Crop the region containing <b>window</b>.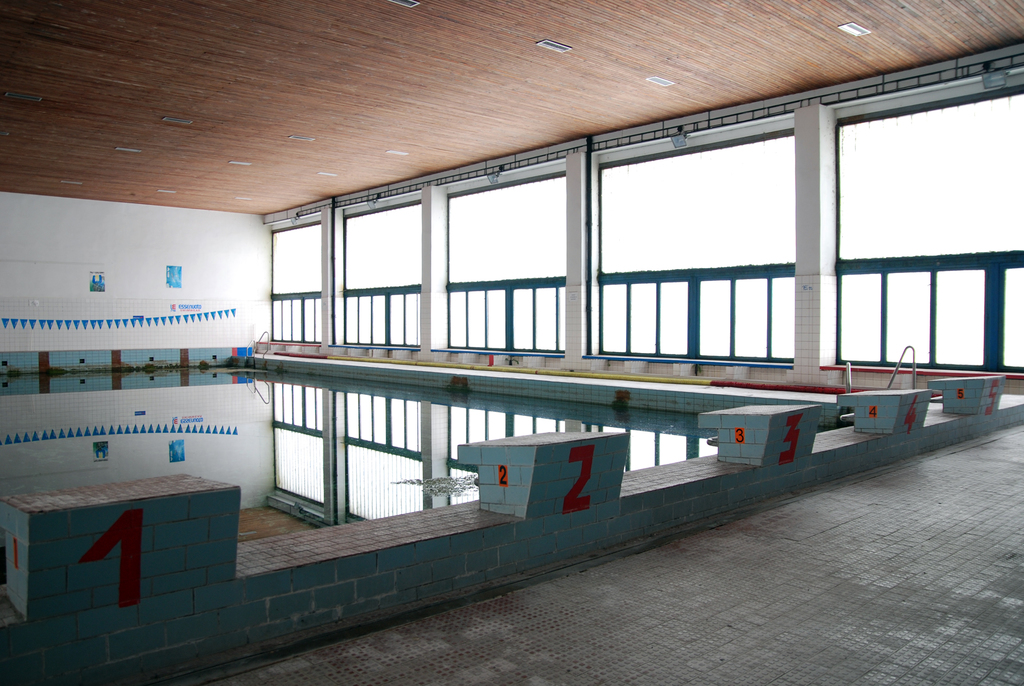
Crop region: 347:204:426:345.
